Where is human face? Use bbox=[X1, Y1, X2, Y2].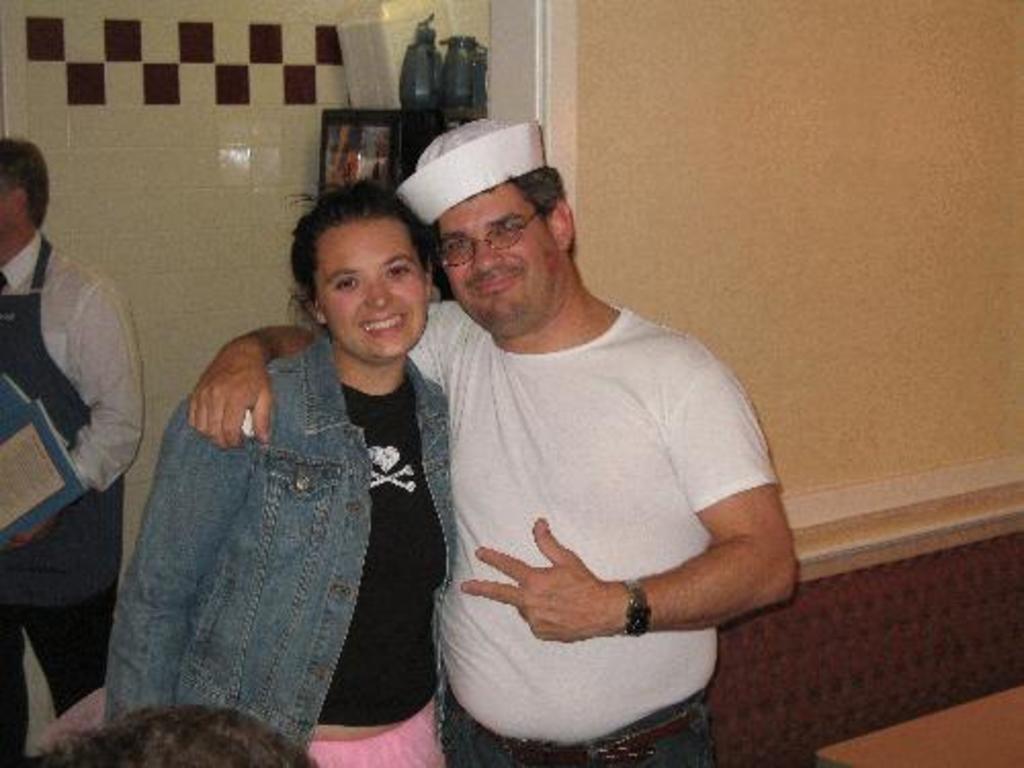
bbox=[0, 174, 10, 229].
